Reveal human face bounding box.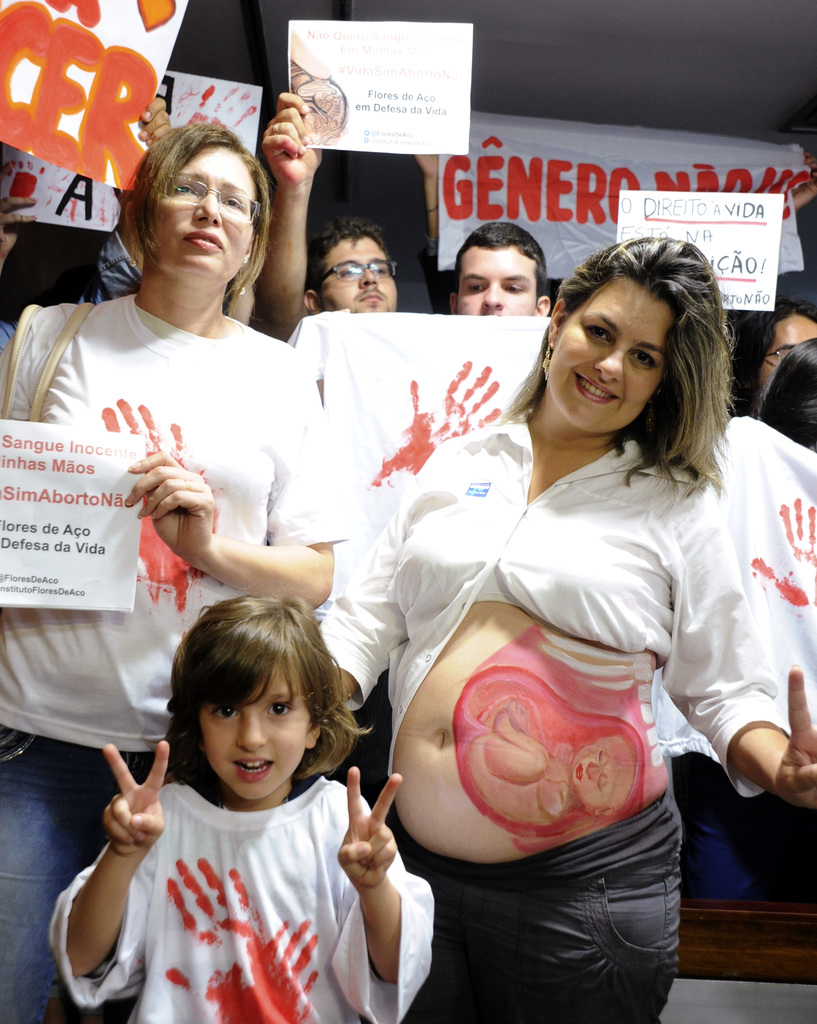
Revealed: [142, 144, 252, 284].
